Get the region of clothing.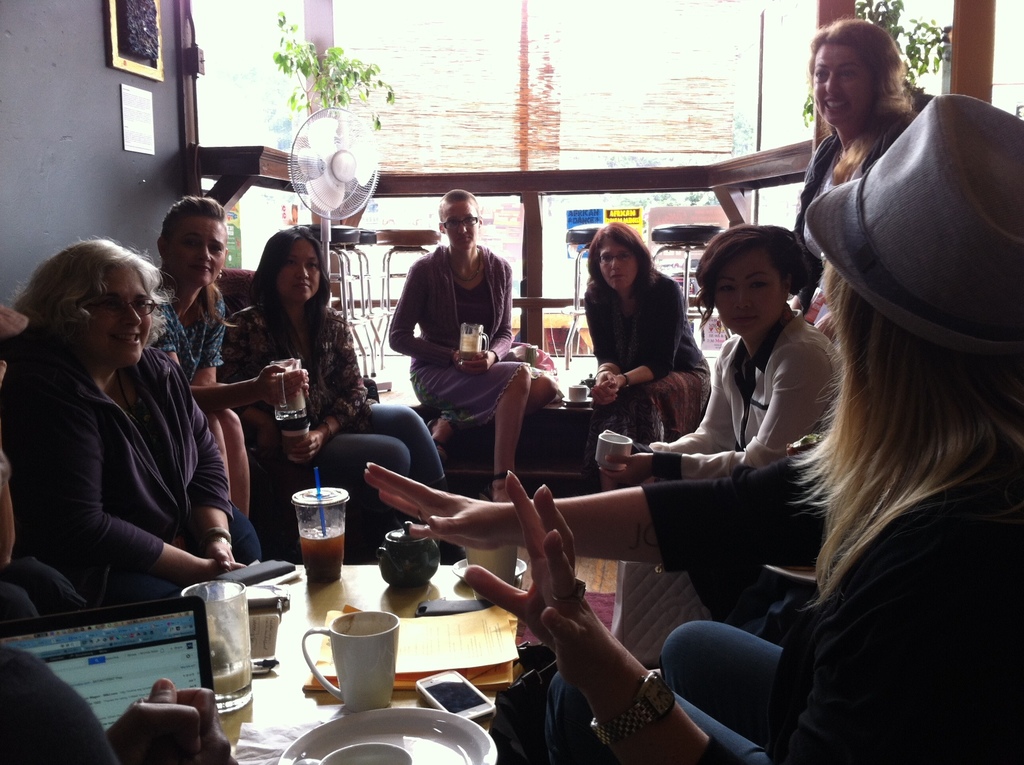
x1=533, y1=438, x2=1023, y2=764.
